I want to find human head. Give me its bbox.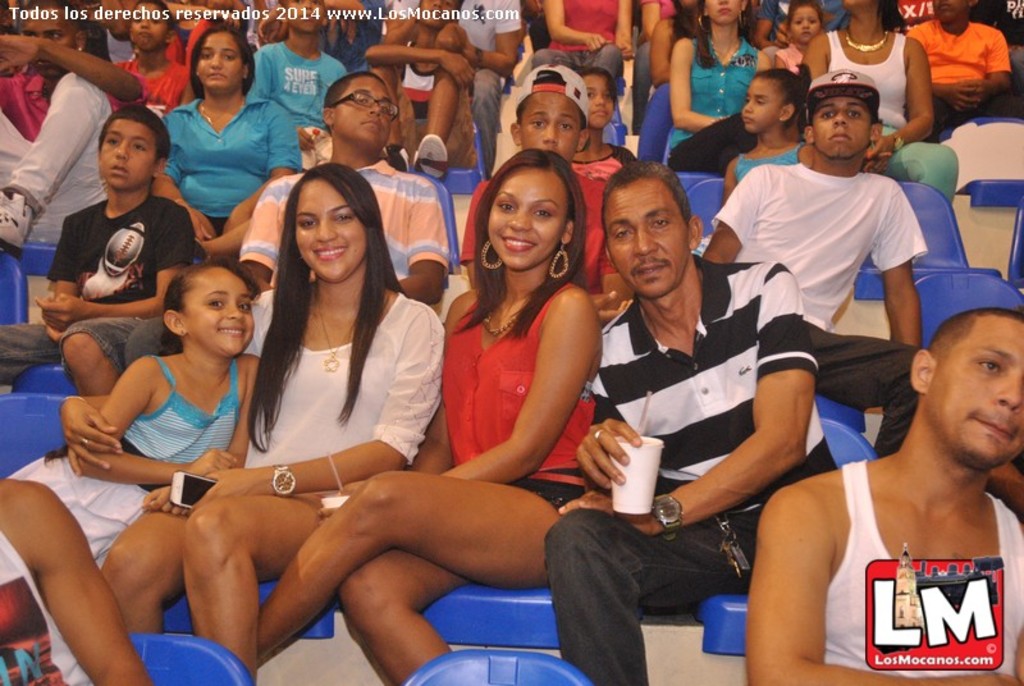
bbox(287, 0, 328, 37).
